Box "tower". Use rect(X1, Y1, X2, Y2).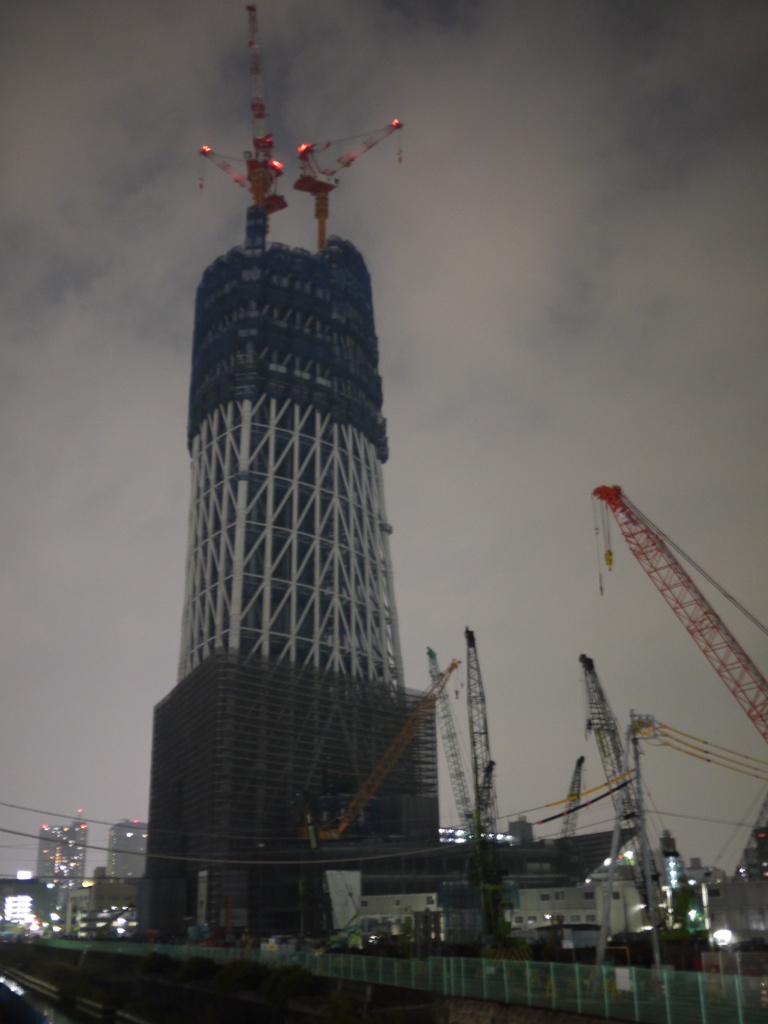
rect(150, 2, 465, 936).
